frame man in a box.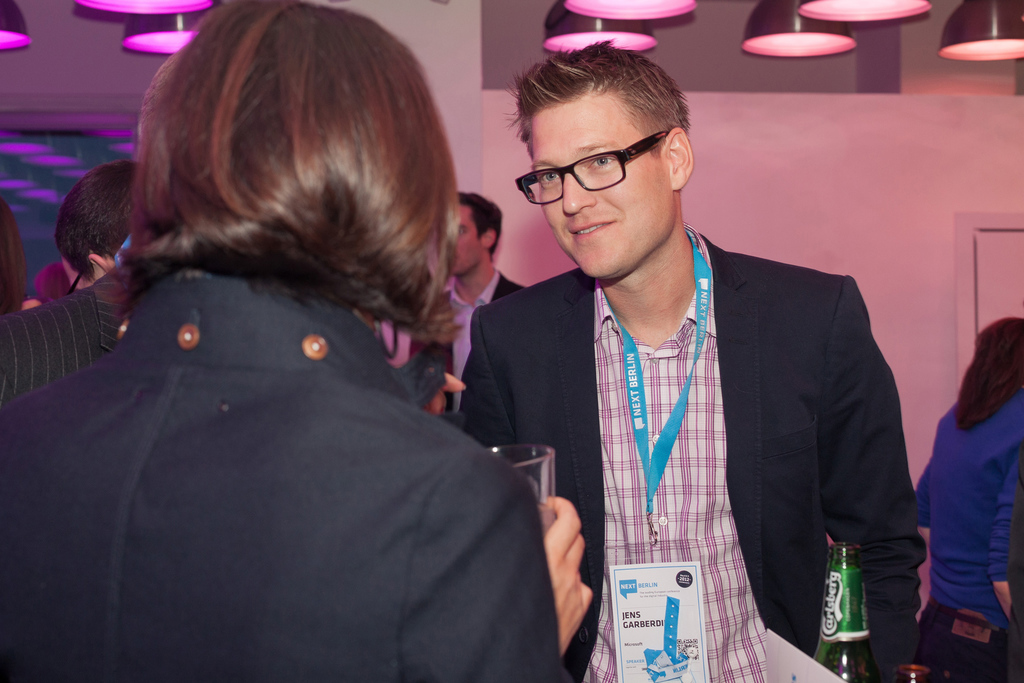
[426,185,524,418].
